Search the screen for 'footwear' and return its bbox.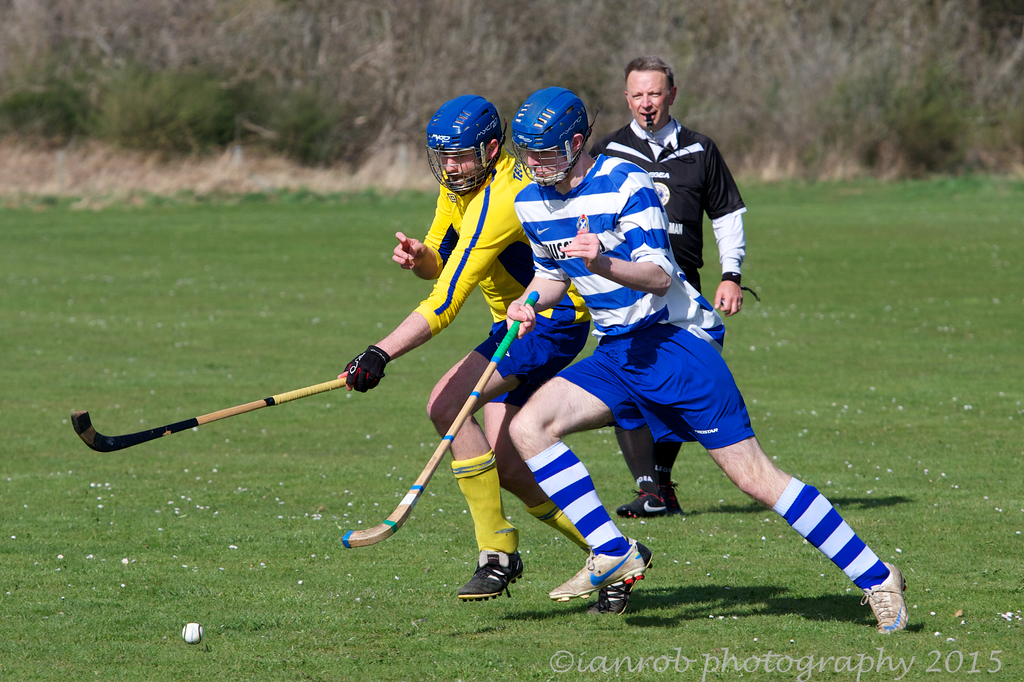
Found: bbox=[863, 561, 908, 635].
